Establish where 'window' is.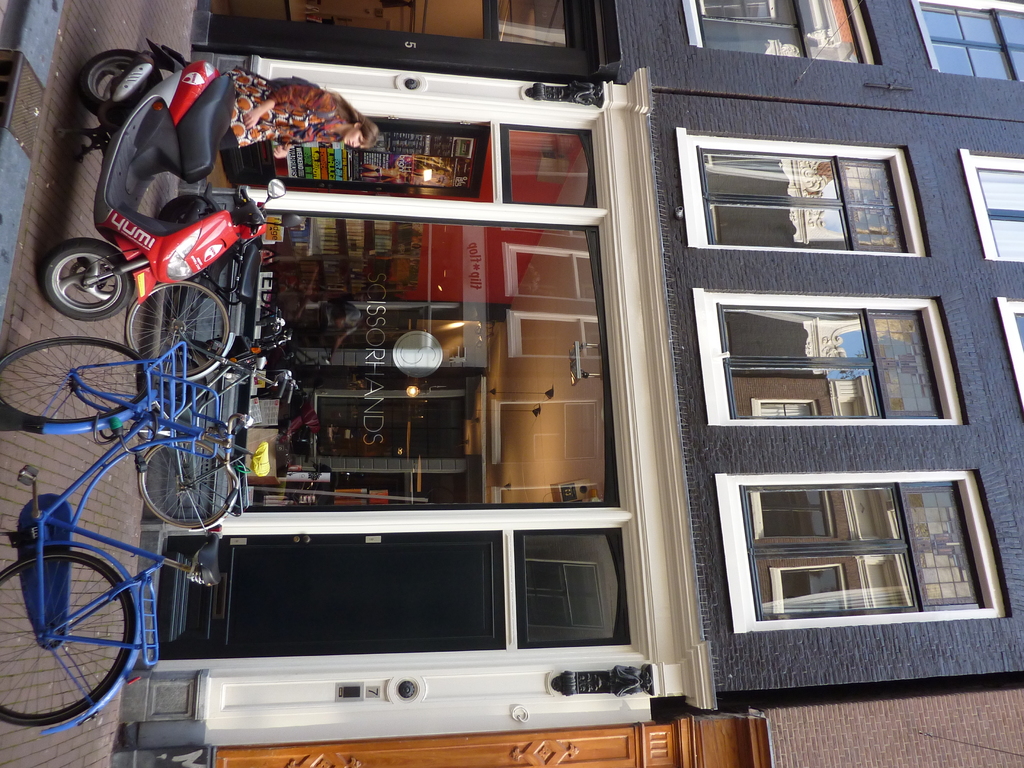
Established at 911:0:1023:82.
